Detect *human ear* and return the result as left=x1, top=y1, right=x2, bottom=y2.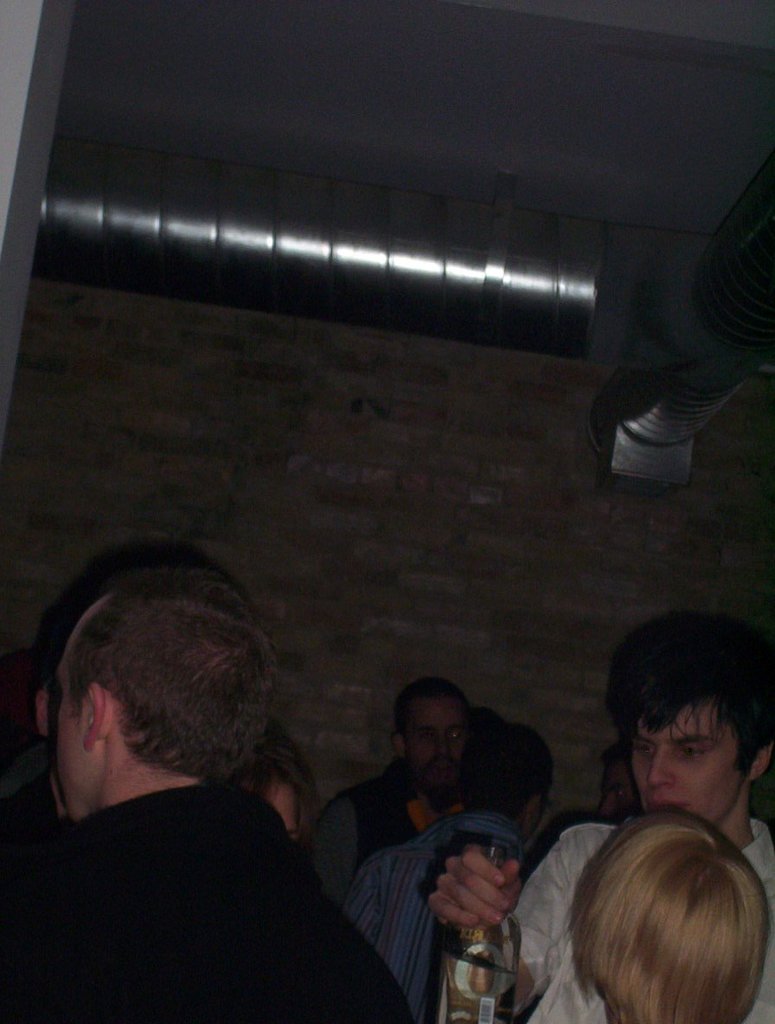
left=755, top=744, right=772, bottom=779.
